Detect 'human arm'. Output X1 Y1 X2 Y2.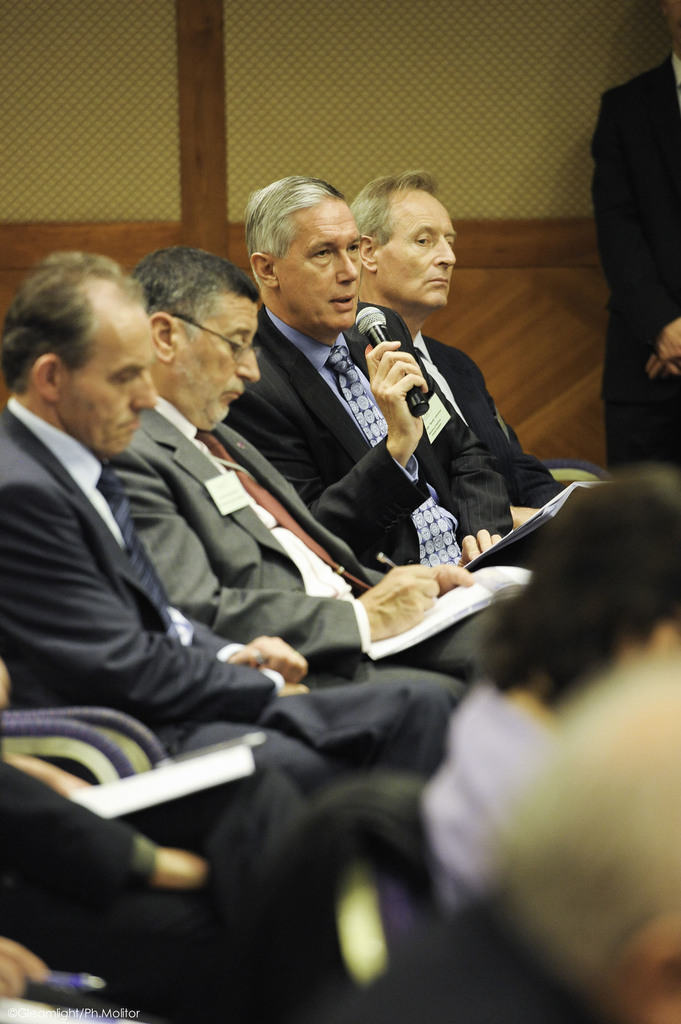
588 88 680 396.
